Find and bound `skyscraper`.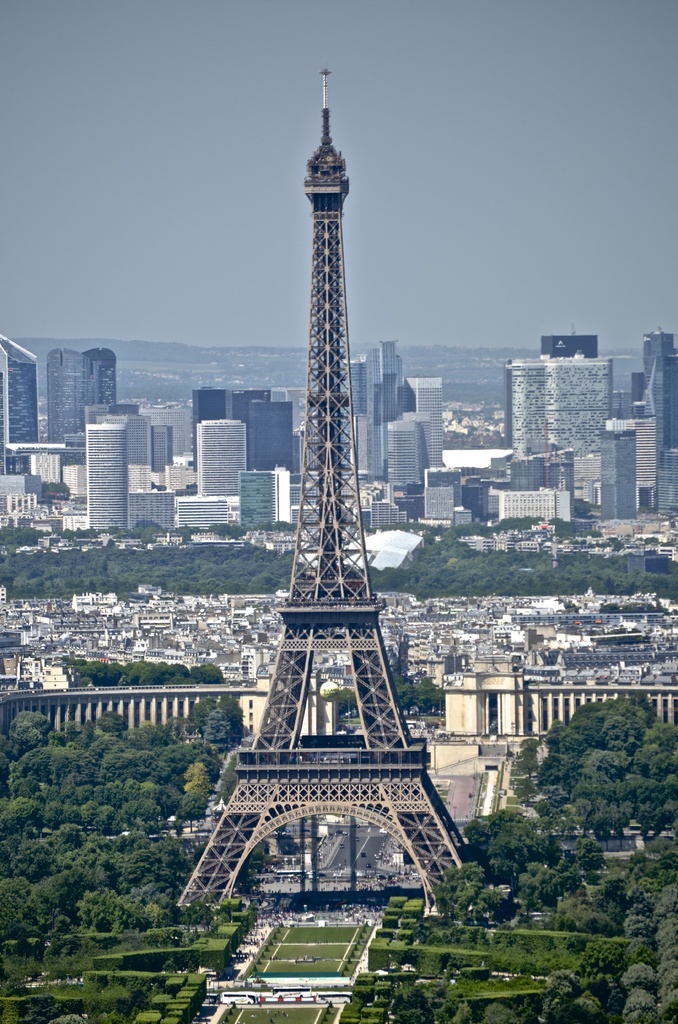
Bound: pyautogui.locateOnScreen(413, 365, 458, 470).
